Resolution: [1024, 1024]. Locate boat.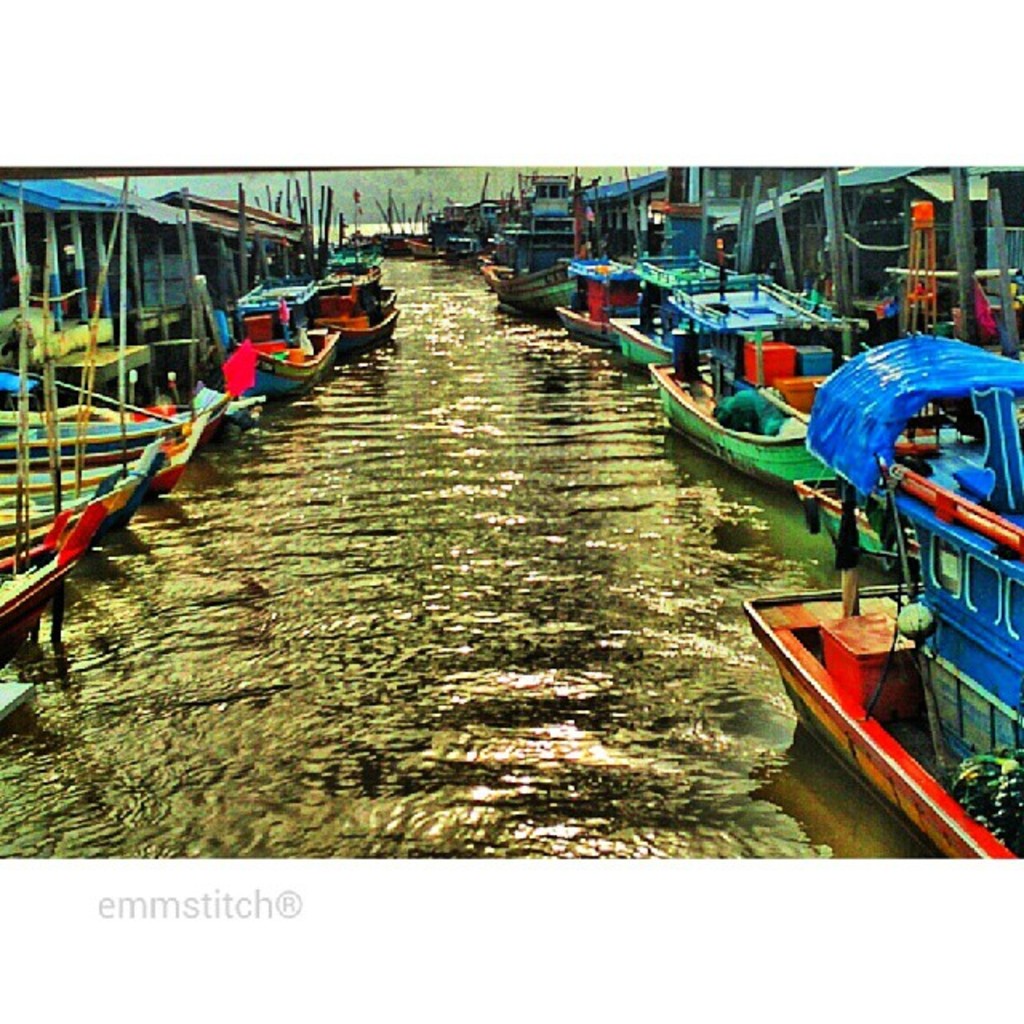
x1=317 y1=282 x2=405 y2=344.
